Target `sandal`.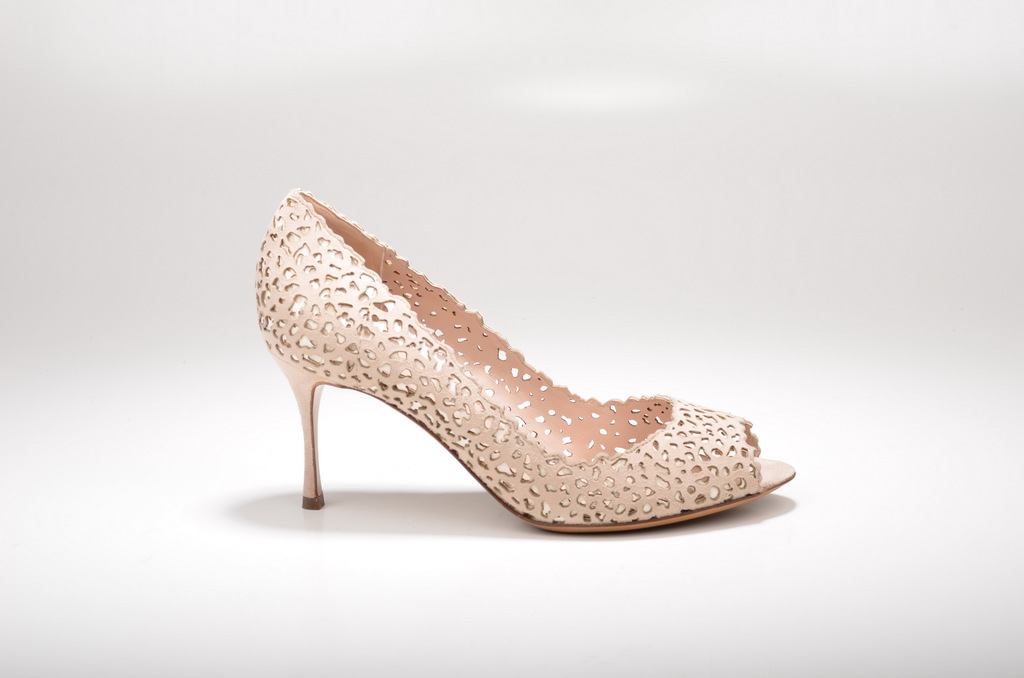
Target region: (left=254, top=182, right=797, bottom=533).
